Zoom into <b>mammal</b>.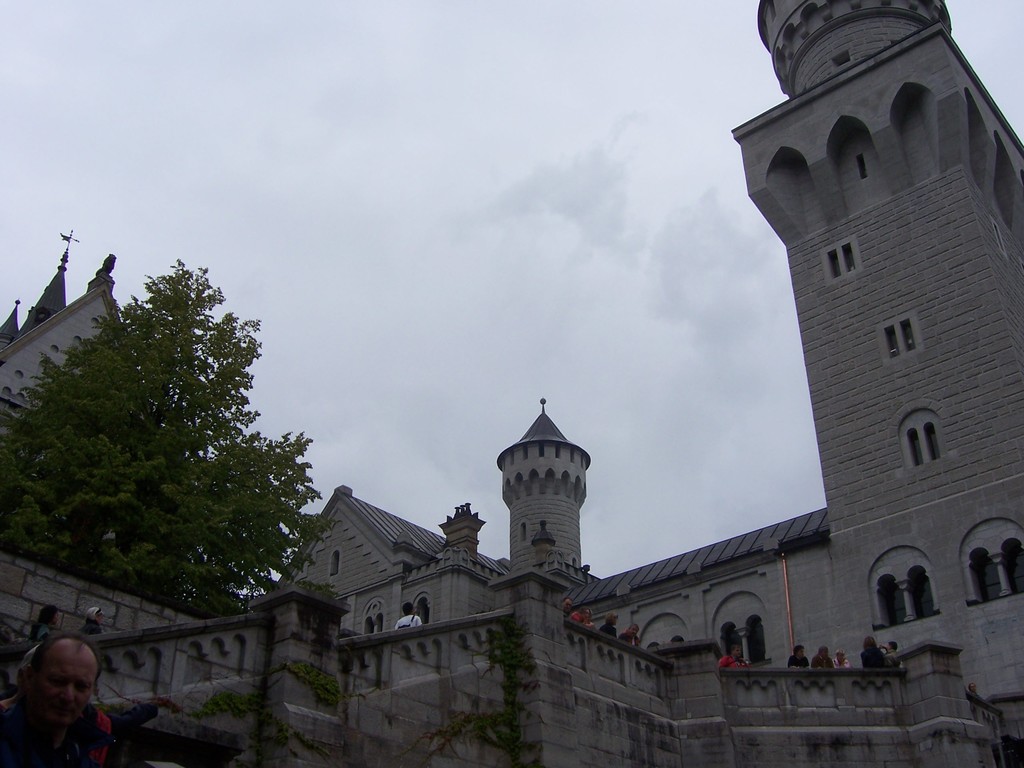
Zoom target: [left=791, top=646, right=812, bottom=673].
